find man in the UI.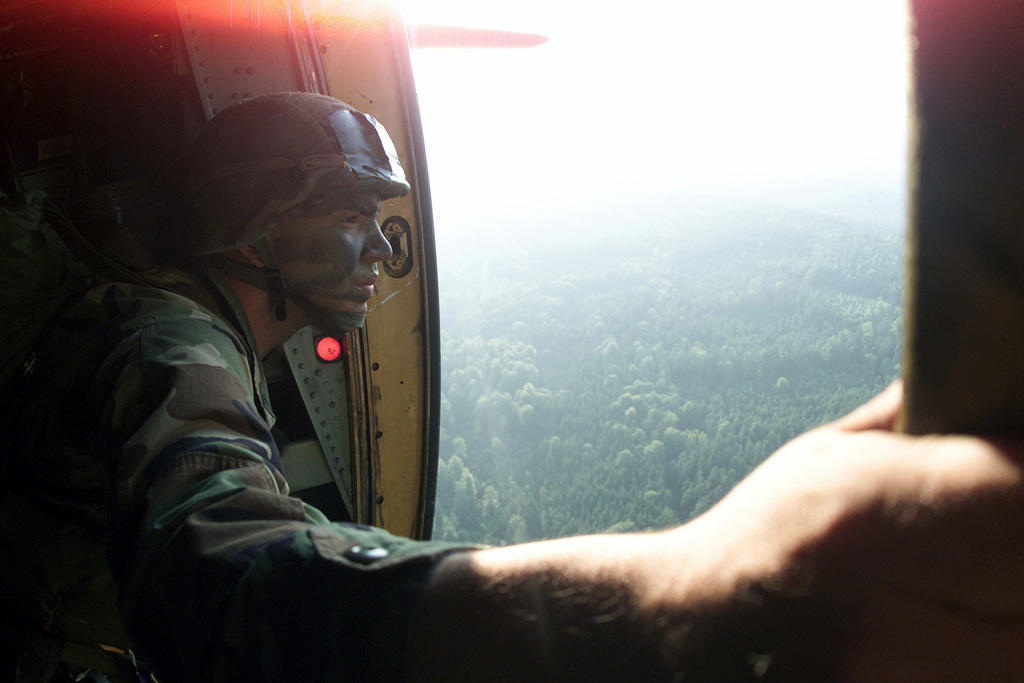
UI element at pyautogui.locateOnScreen(0, 87, 1023, 682).
